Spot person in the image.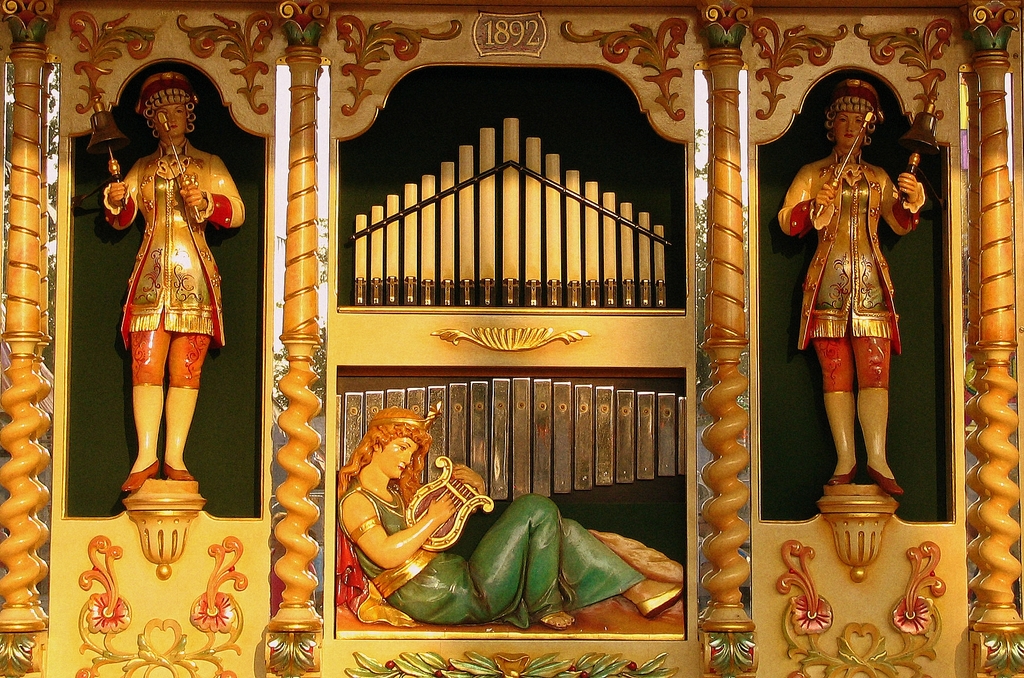
person found at box(333, 406, 685, 634).
